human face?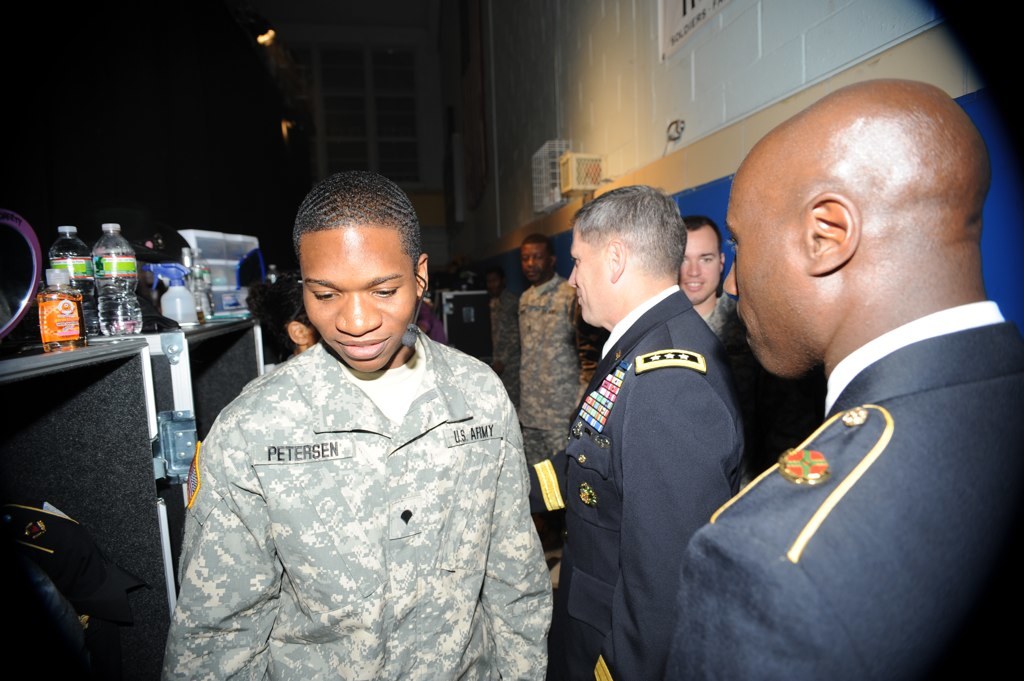
{"x1": 564, "y1": 238, "x2": 629, "y2": 346}
